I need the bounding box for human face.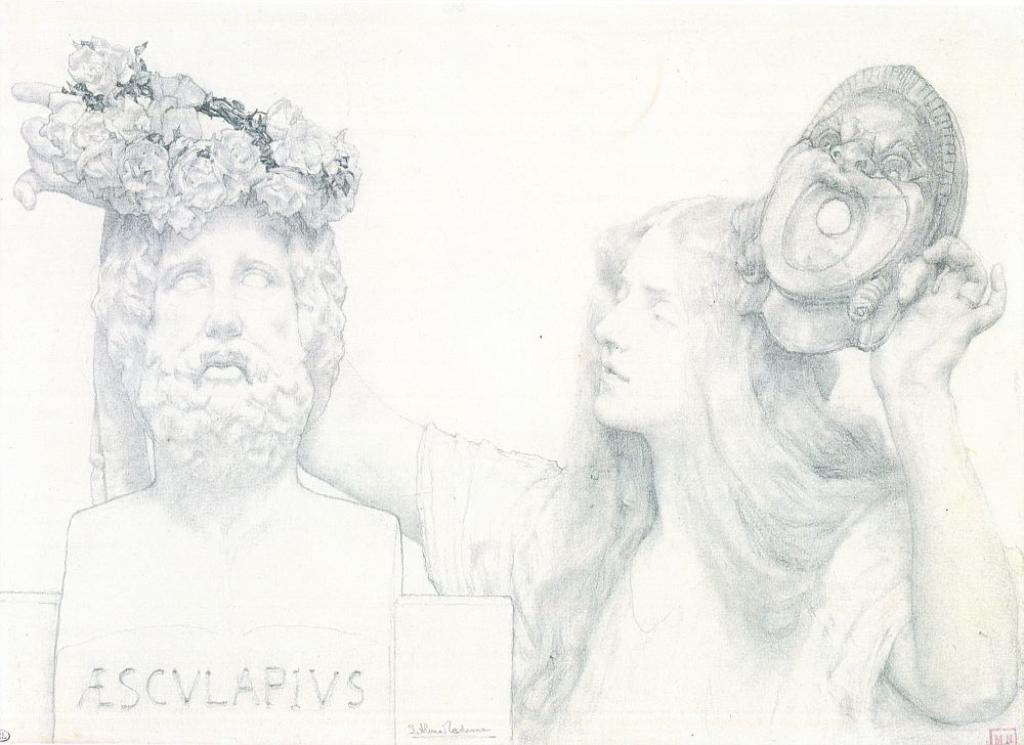
Here it is: {"left": 144, "top": 207, "right": 293, "bottom": 383}.
